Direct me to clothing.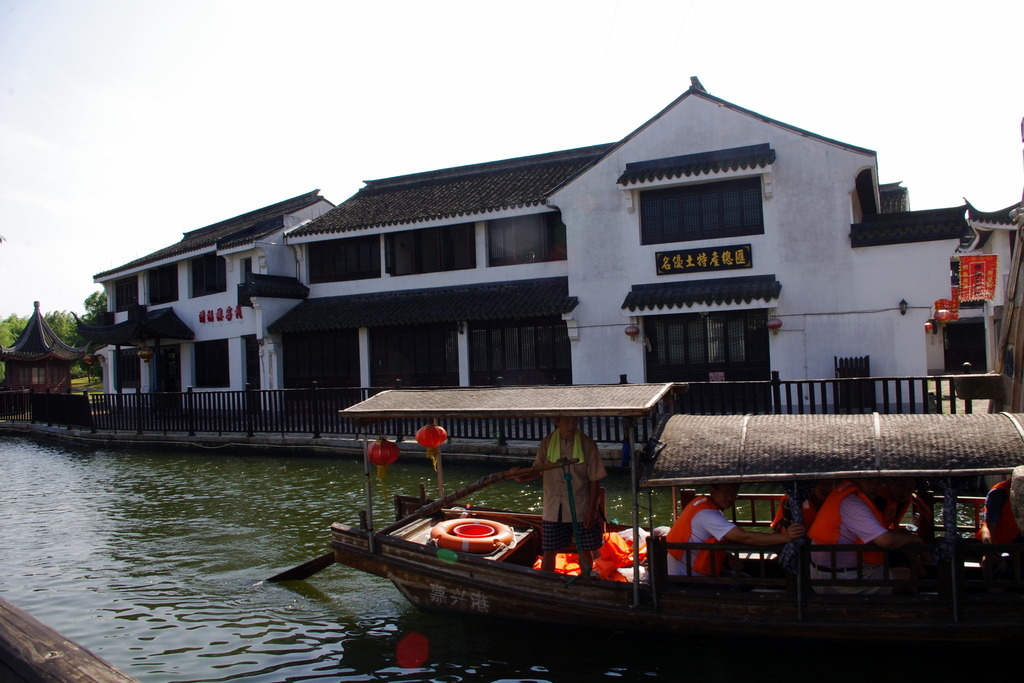
Direction: 765,488,820,542.
